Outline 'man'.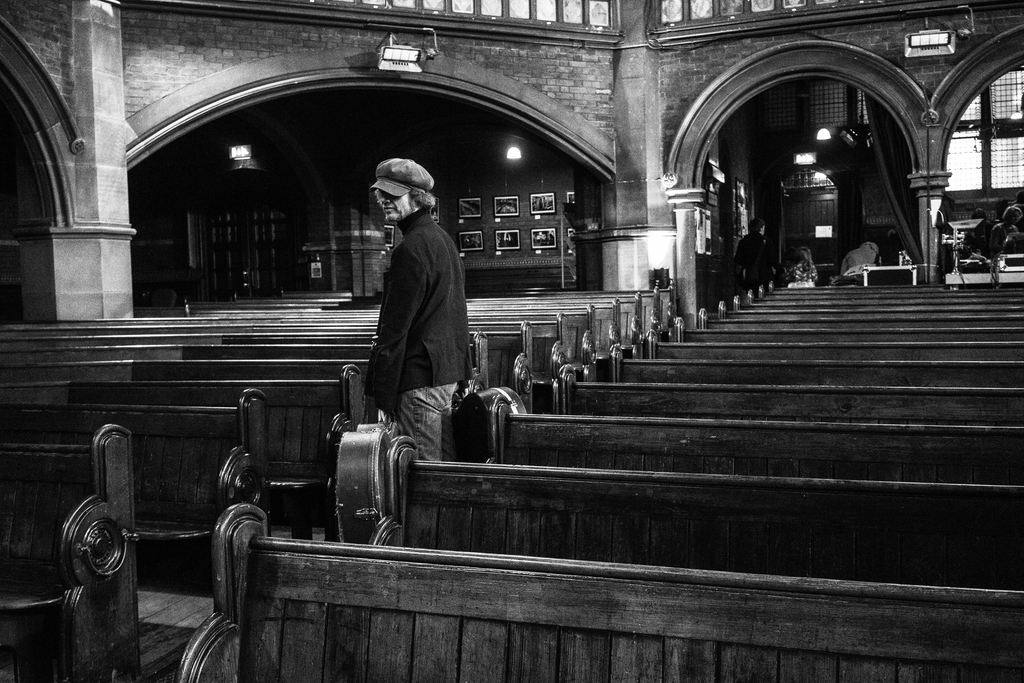
Outline: bbox=(989, 204, 1022, 261).
